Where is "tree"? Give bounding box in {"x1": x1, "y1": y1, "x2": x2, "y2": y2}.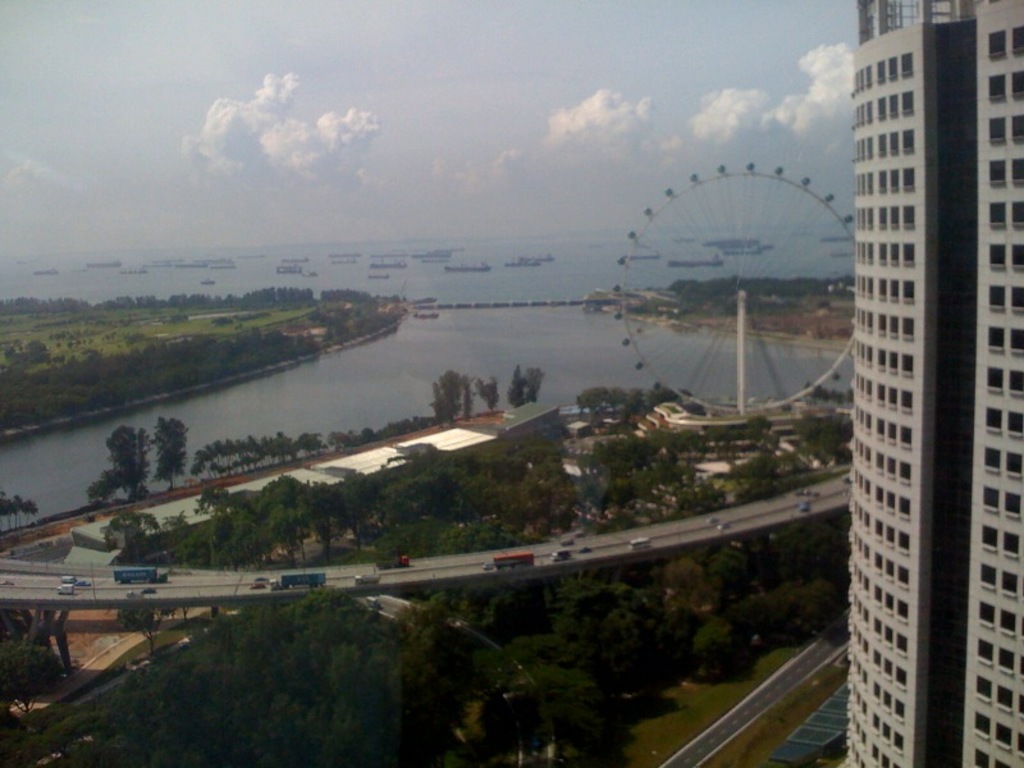
{"x1": 99, "y1": 470, "x2": 308, "y2": 572}.
